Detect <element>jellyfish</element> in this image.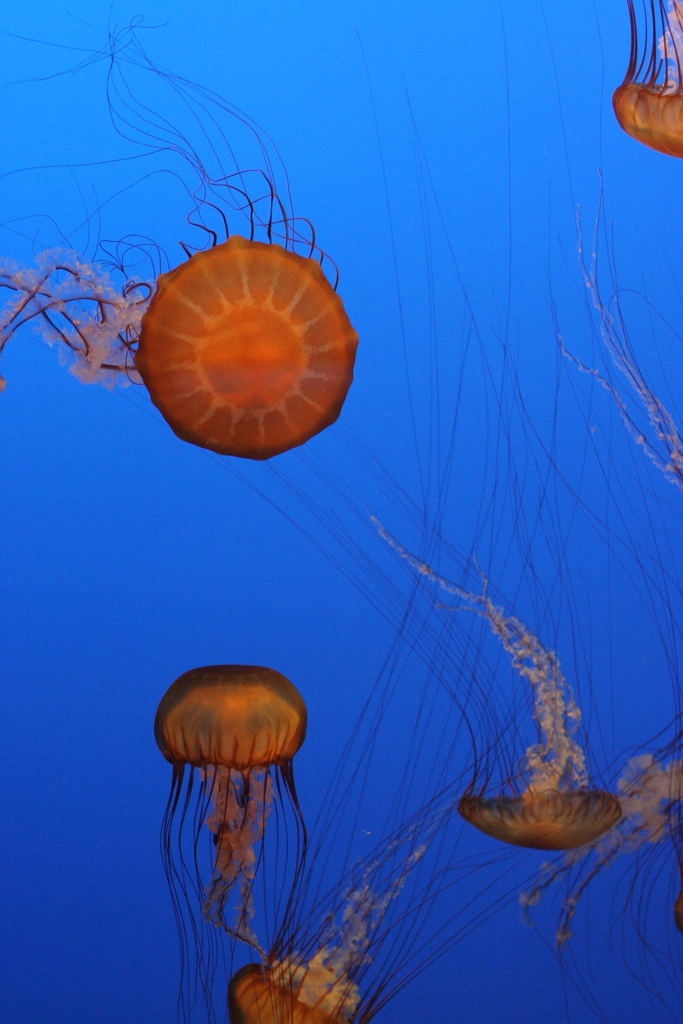
Detection: crop(0, 0, 355, 457).
